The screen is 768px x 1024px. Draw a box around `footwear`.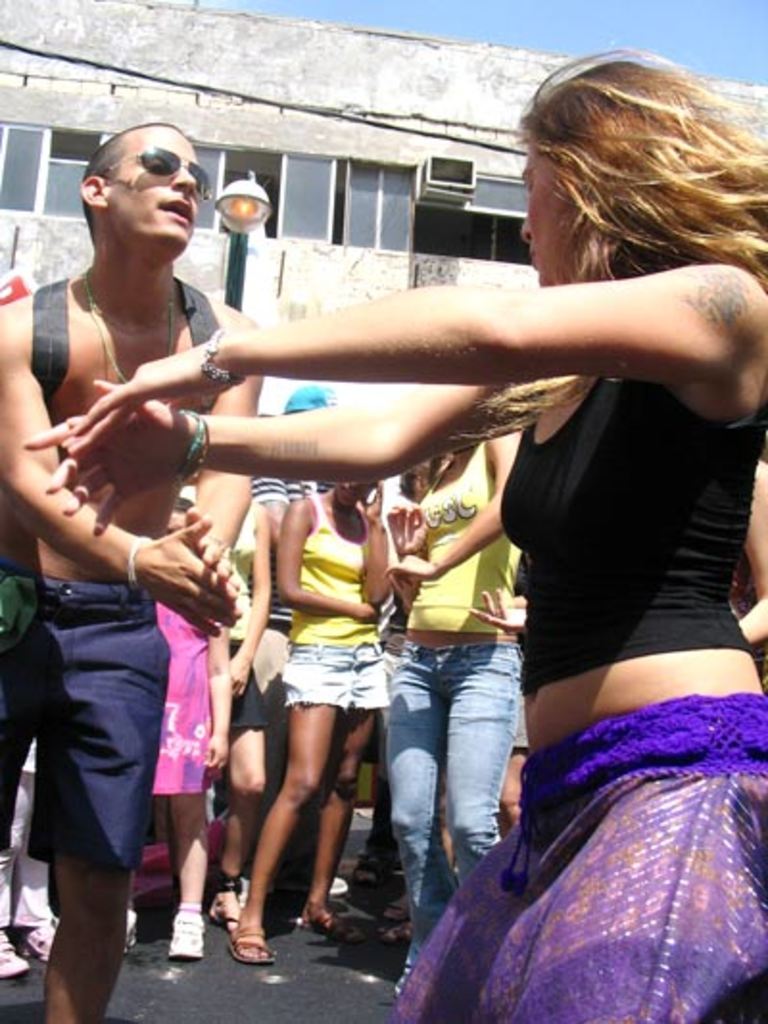
<region>21, 920, 50, 947</region>.
